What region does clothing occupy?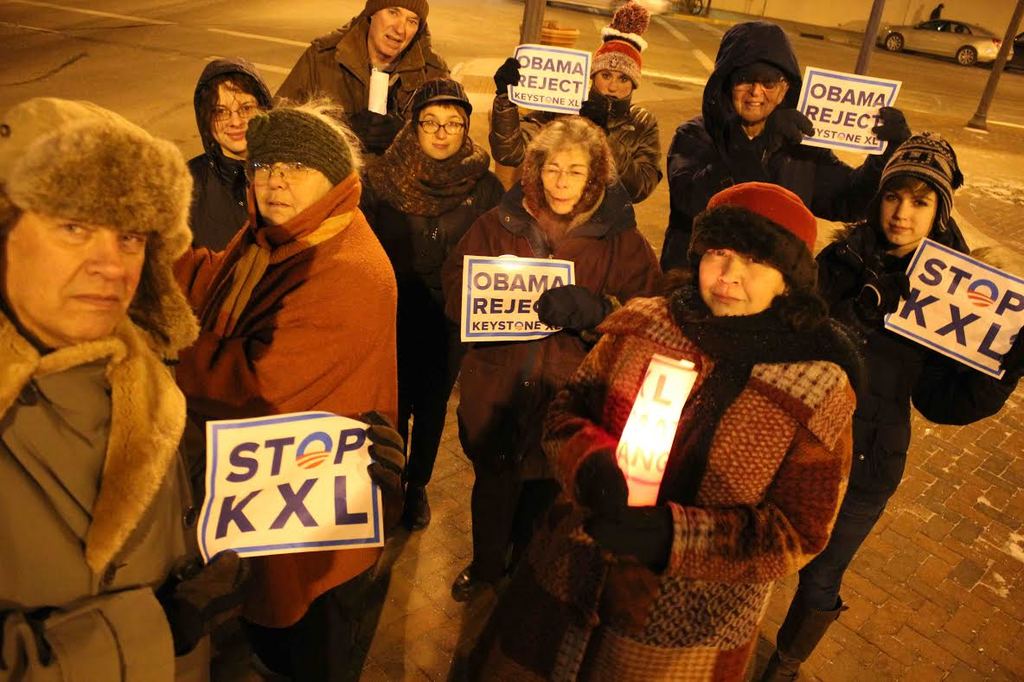
<box>543,290,836,679</box>.
